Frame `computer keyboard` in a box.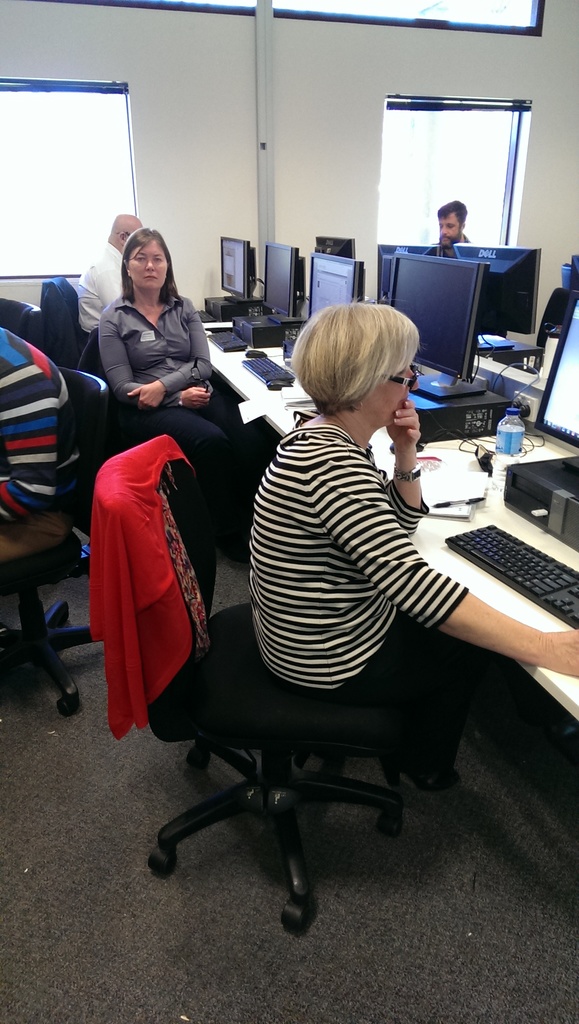
detection(203, 330, 243, 349).
